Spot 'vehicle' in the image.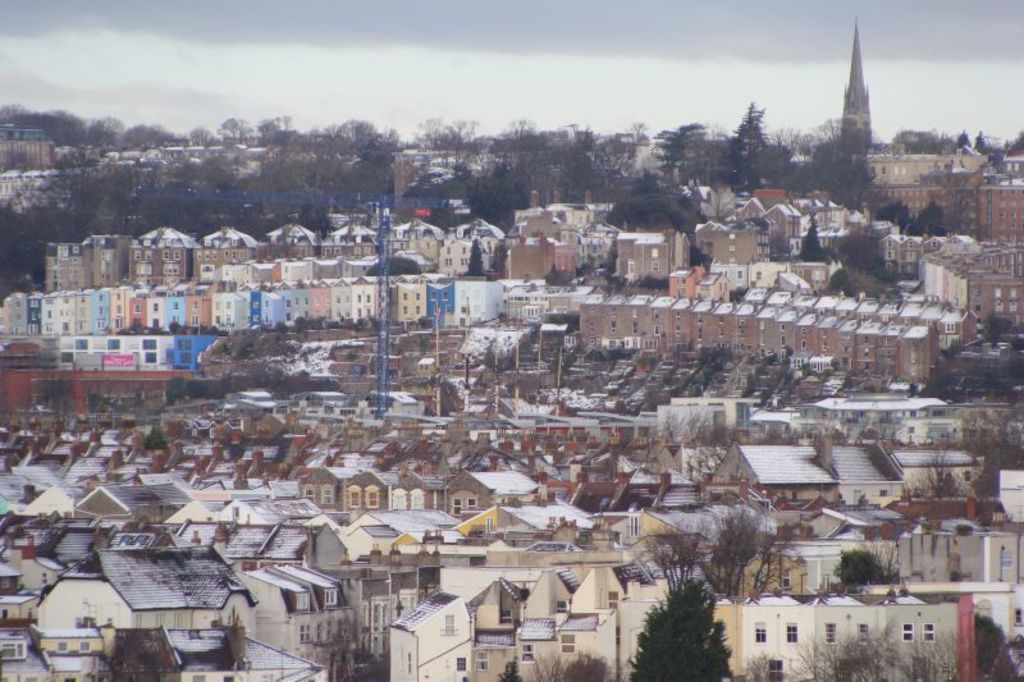
'vehicle' found at <region>236, 392, 278, 409</region>.
